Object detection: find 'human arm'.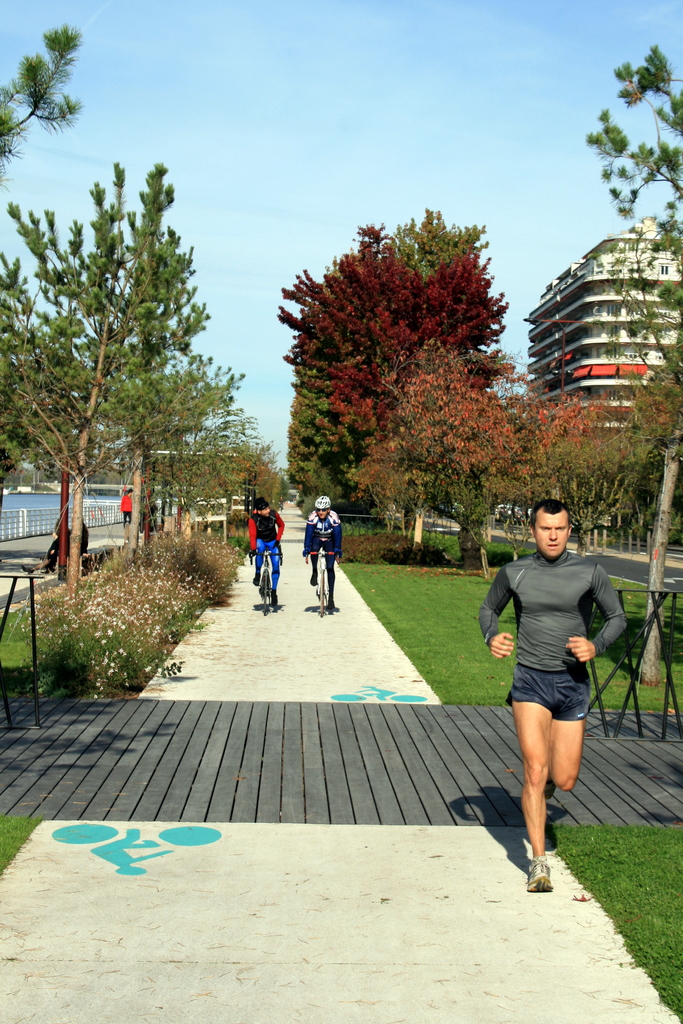
locate(248, 518, 257, 552).
